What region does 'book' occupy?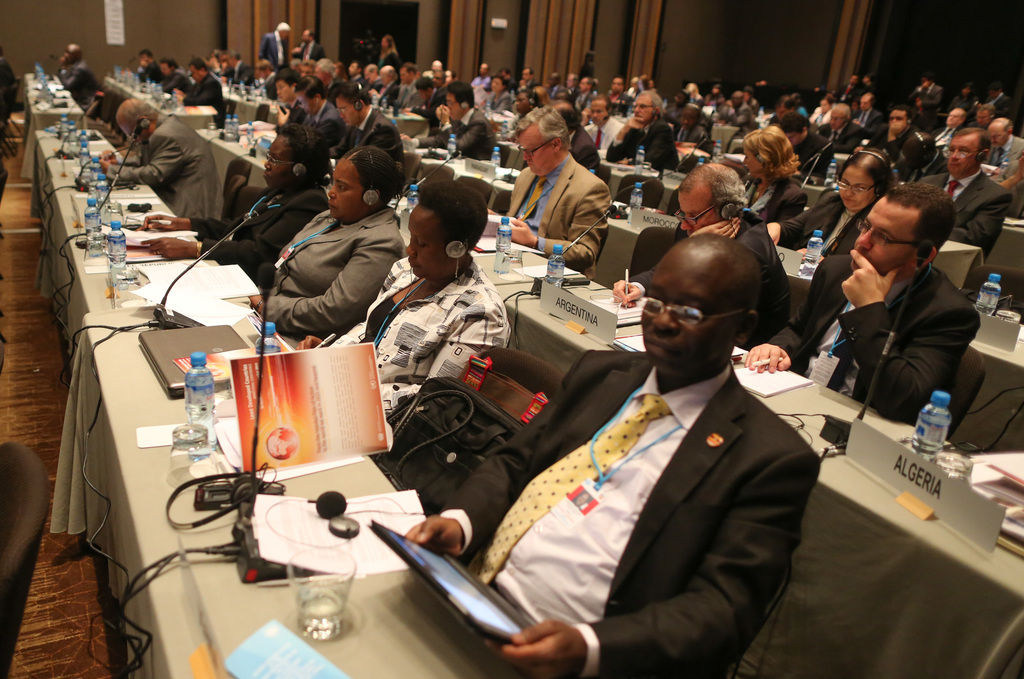
bbox=[223, 623, 348, 678].
